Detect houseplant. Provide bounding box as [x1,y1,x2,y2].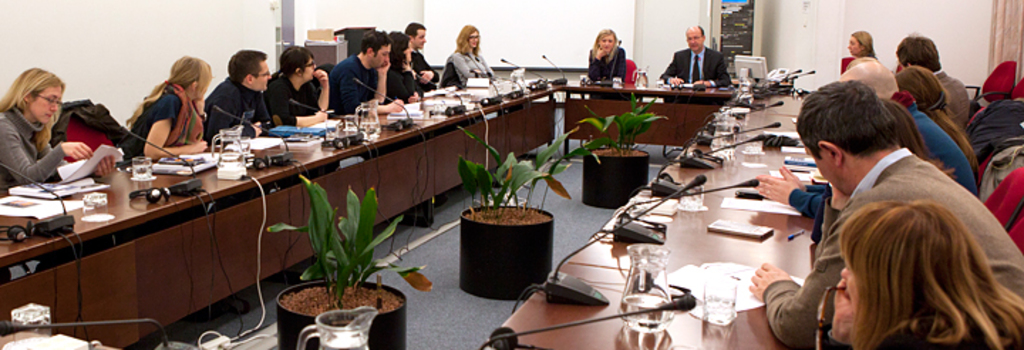
[458,121,617,302].
